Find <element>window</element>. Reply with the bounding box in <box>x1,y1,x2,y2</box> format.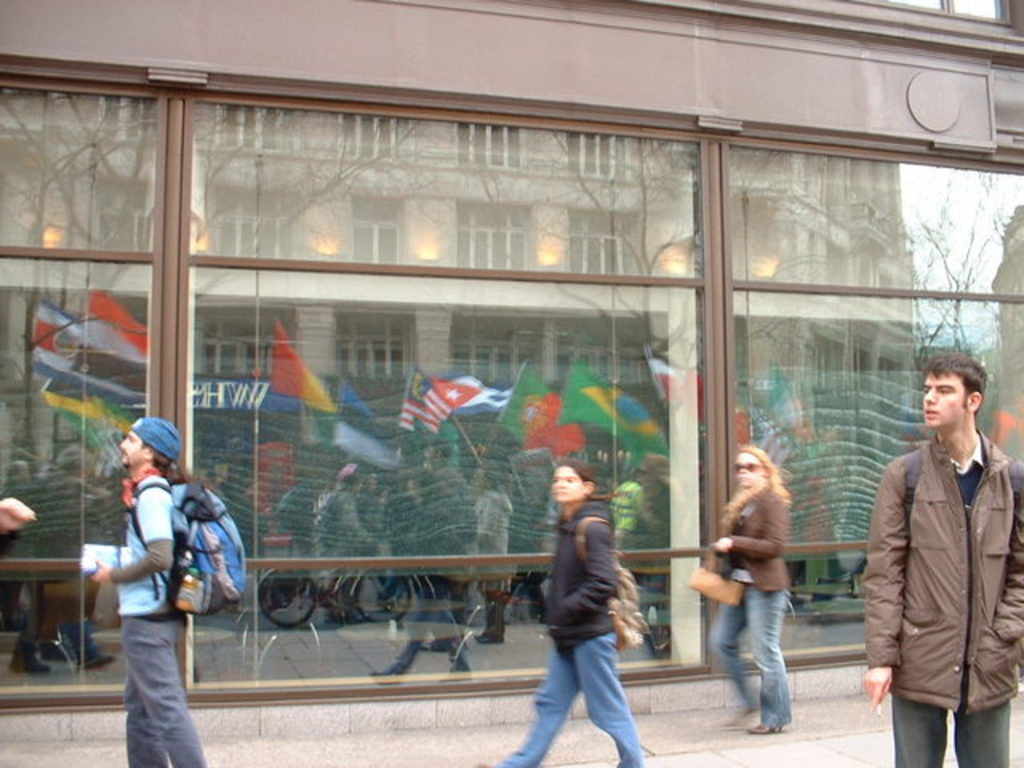
<box>0,102,726,701</box>.
